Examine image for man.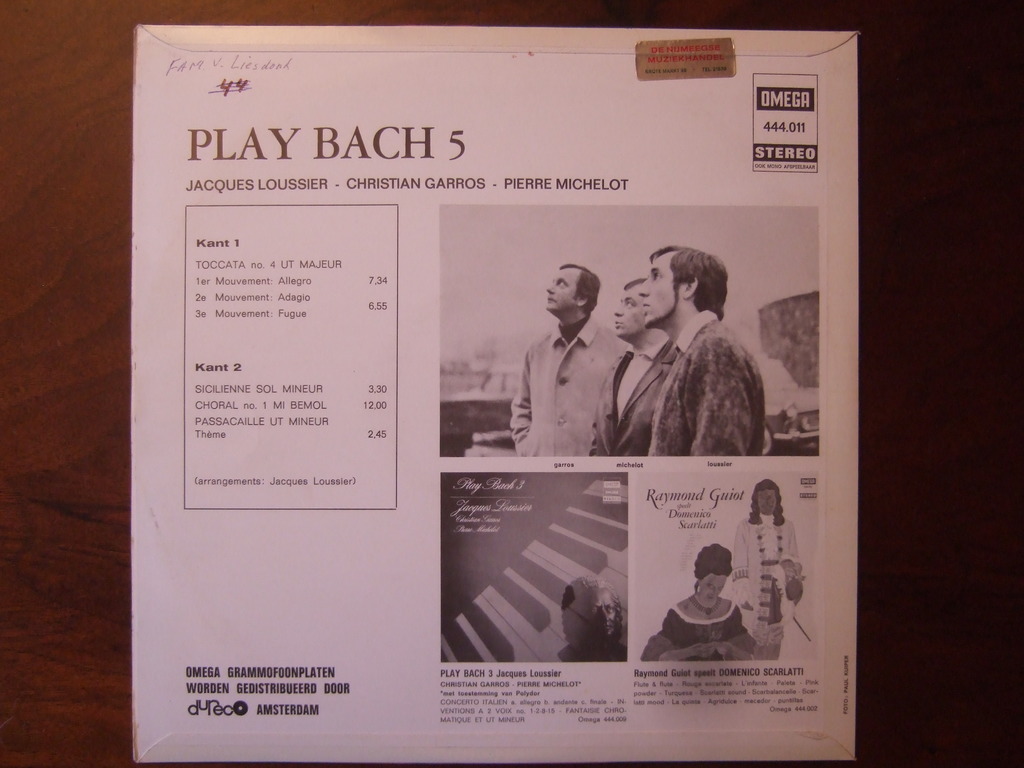
Examination result: (511,264,615,458).
